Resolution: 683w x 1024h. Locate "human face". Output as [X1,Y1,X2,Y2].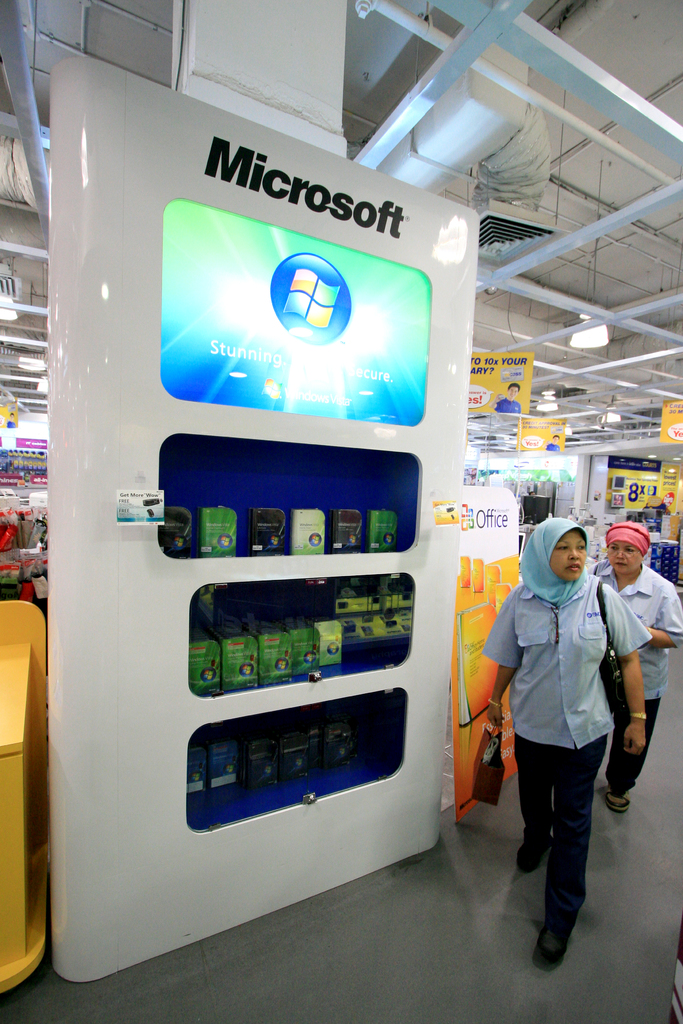
[555,536,581,579].
